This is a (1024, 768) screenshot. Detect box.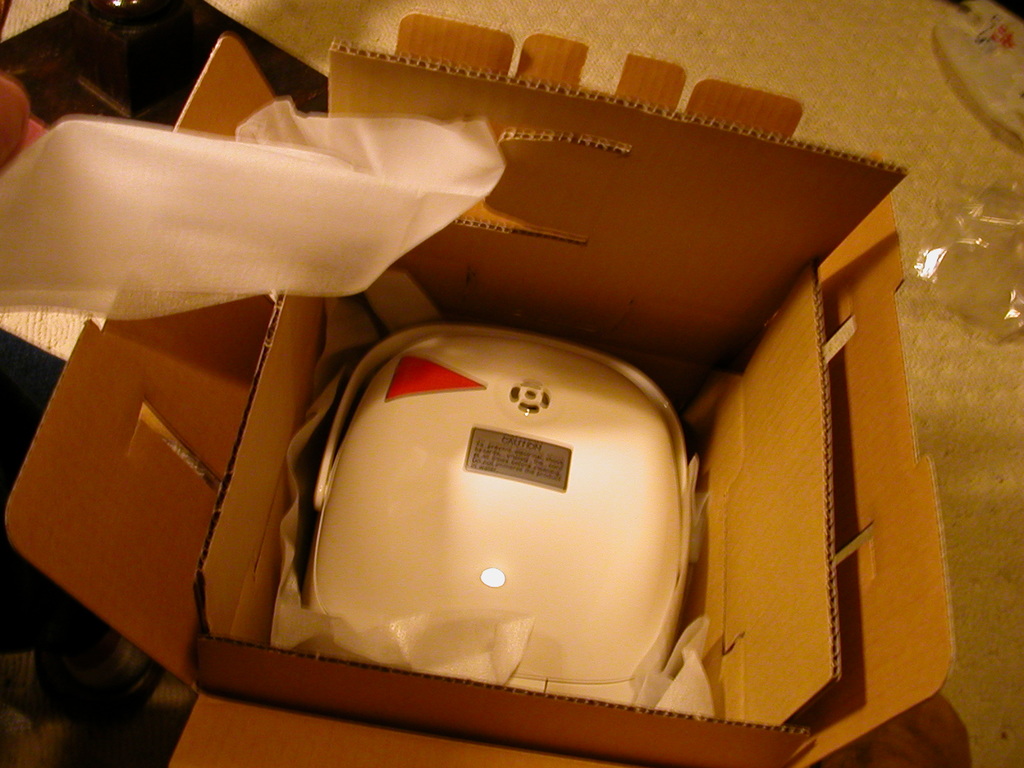
Rect(3, 13, 960, 767).
